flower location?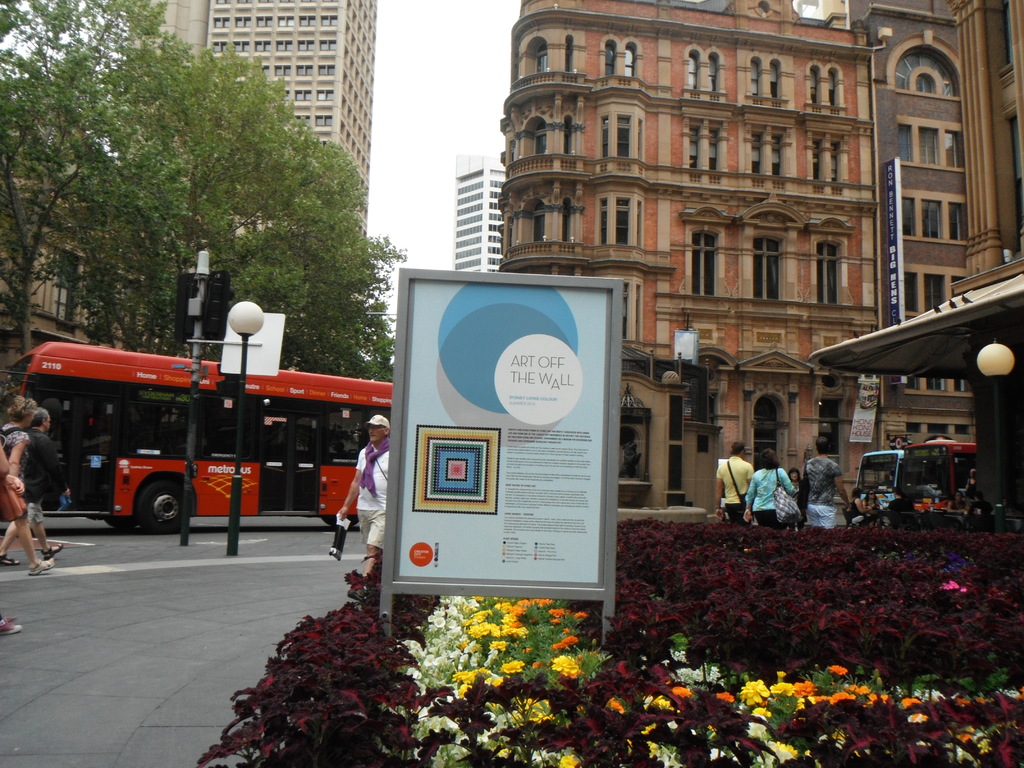
box=[759, 737, 800, 765]
